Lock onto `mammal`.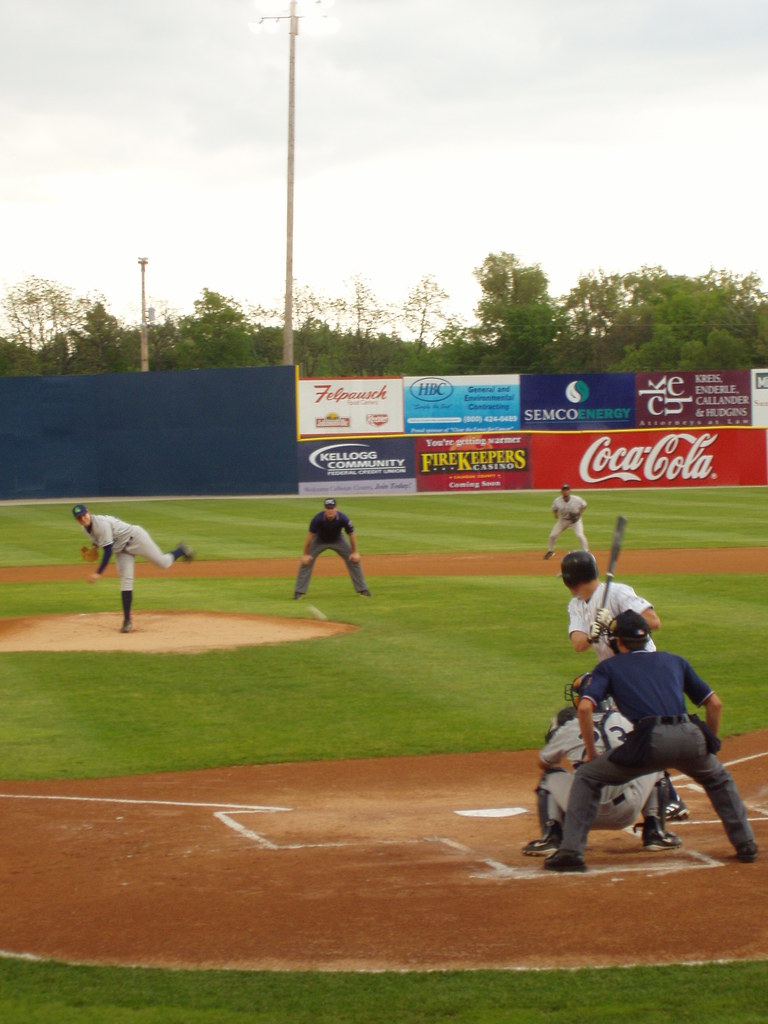
Locked: box(518, 693, 694, 856).
